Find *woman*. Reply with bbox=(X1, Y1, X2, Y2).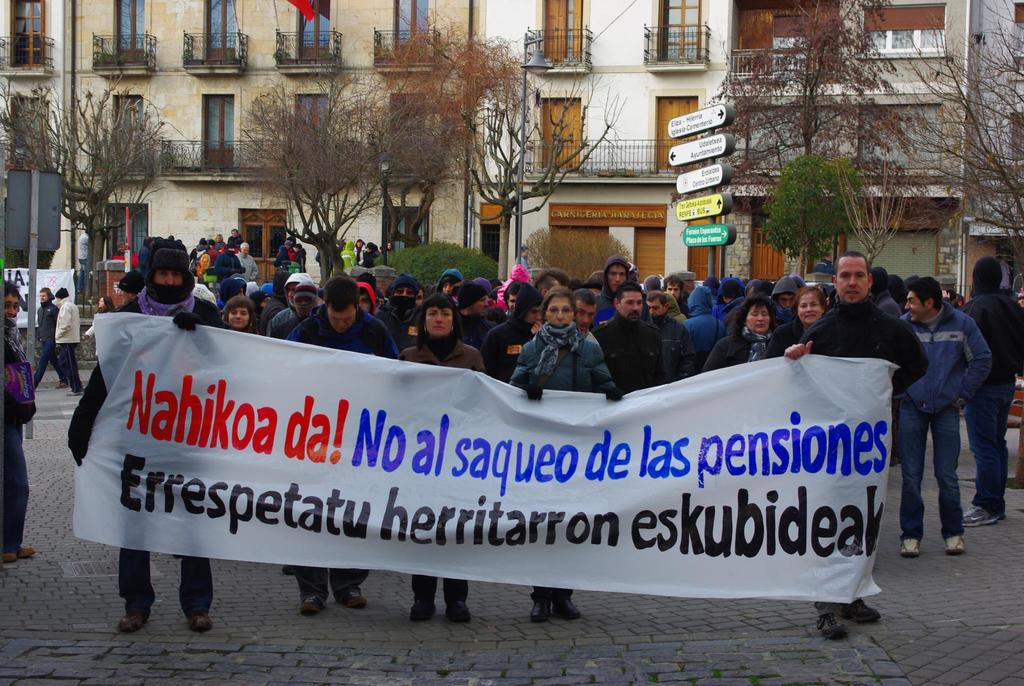
bbox=(396, 292, 486, 622).
